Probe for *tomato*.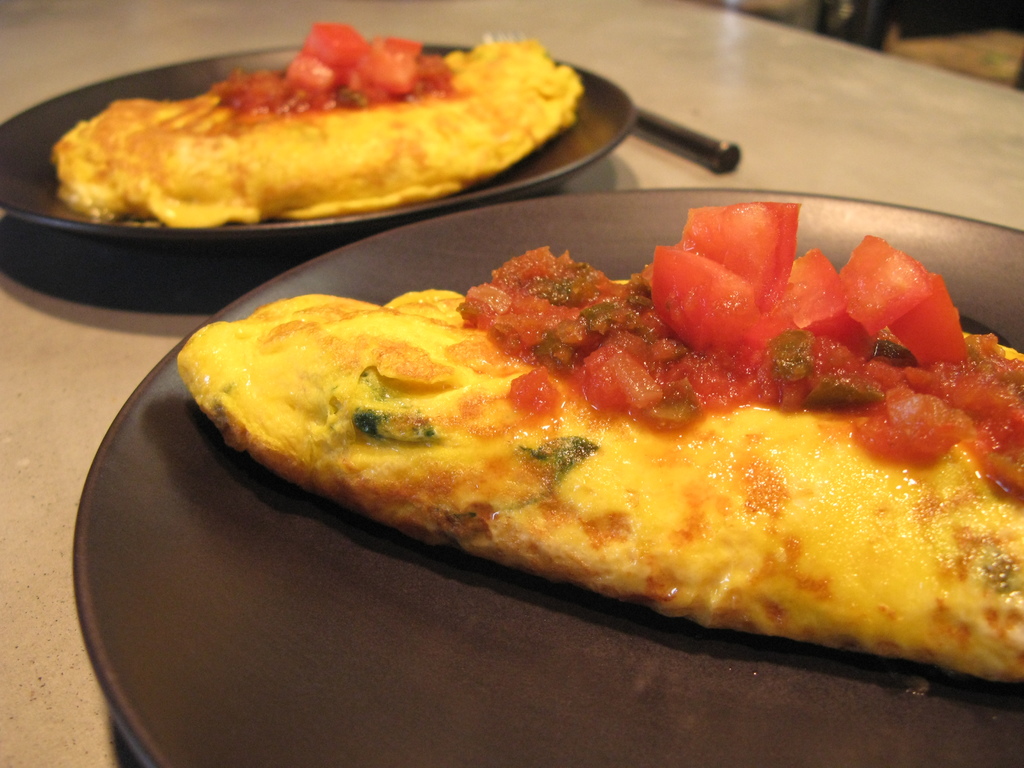
Probe result: locate(643, 242, 758, 353).
